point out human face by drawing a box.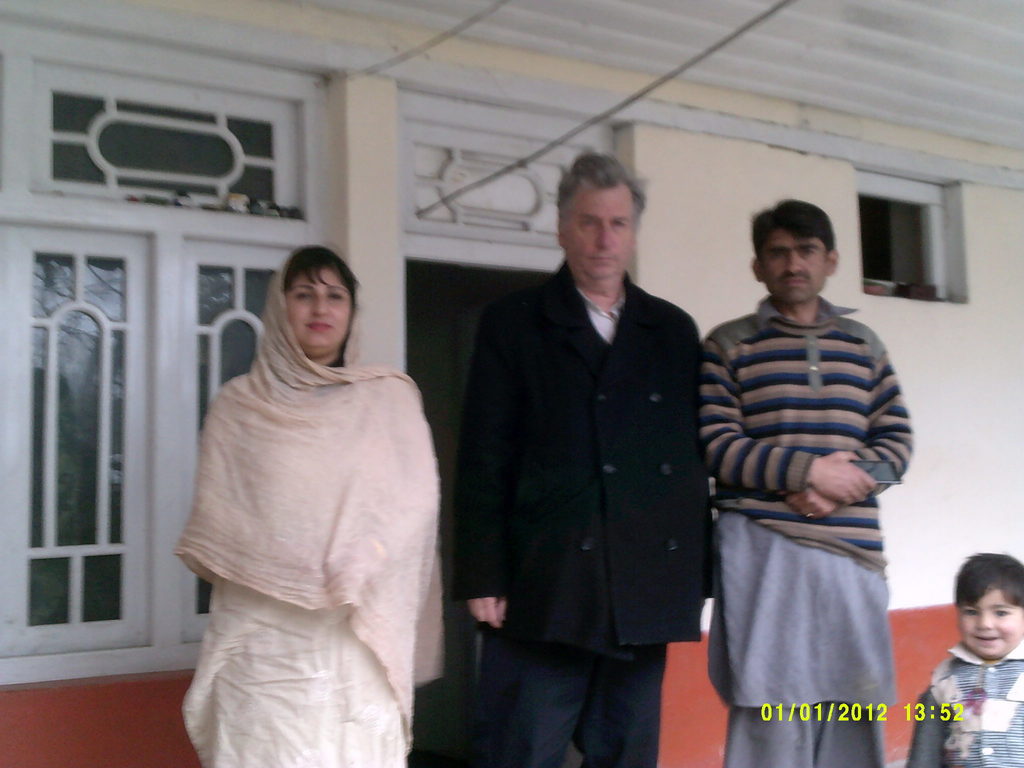
[left=288, top=269, right=349, bottom=351].
